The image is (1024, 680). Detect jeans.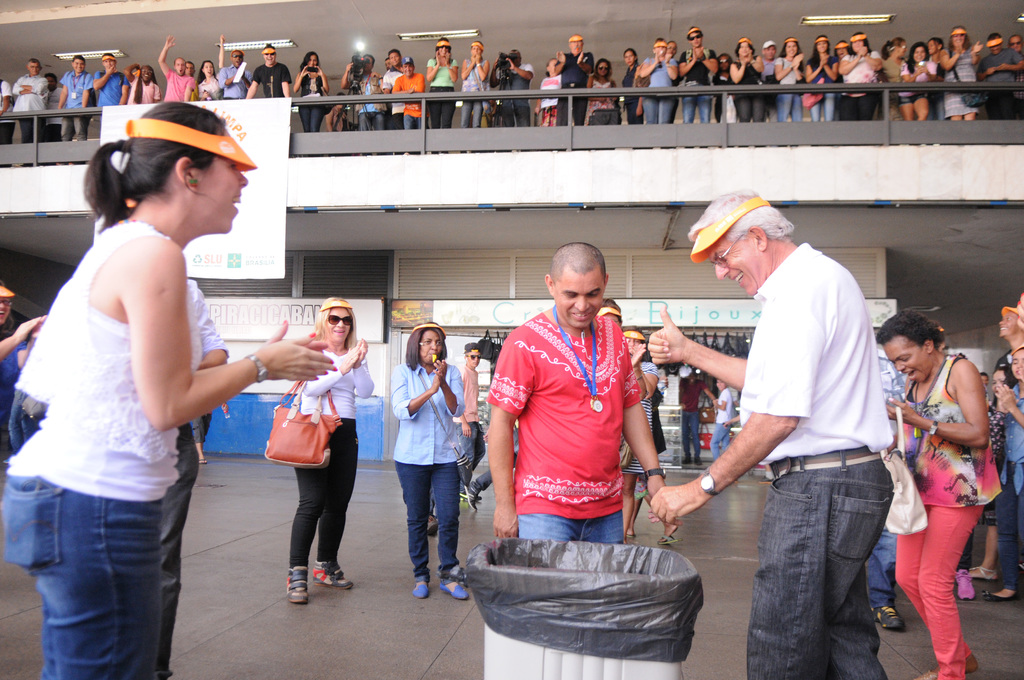
Detection: <region>980, 478, 1023, 585</region>.
